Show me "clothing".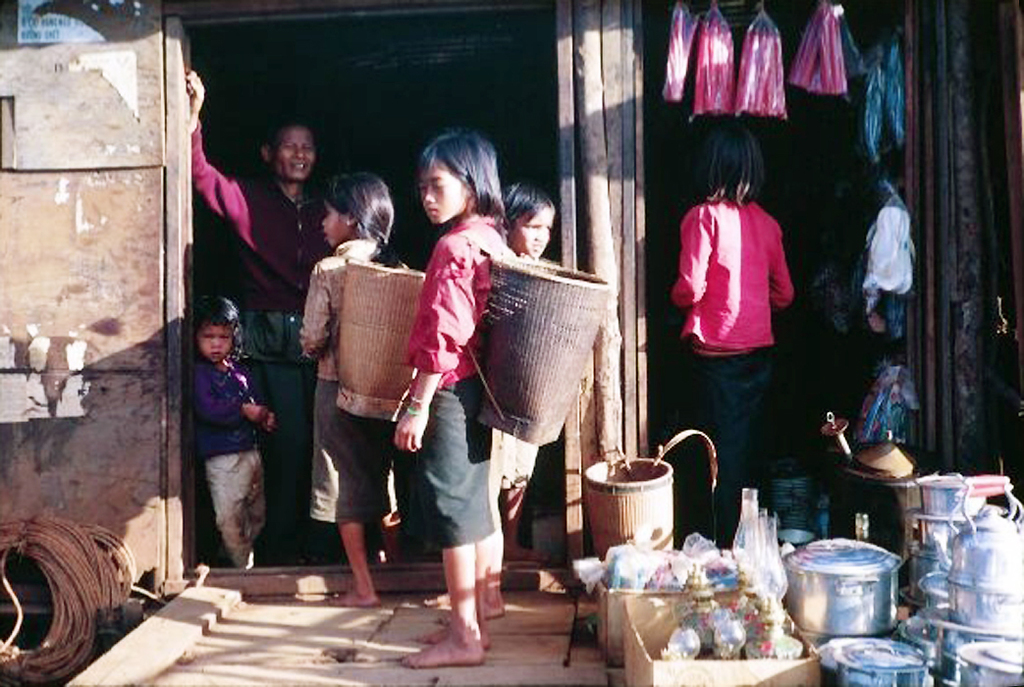
"clothing" is here: <bbox>671, 151, 795, 464</bbox>.
